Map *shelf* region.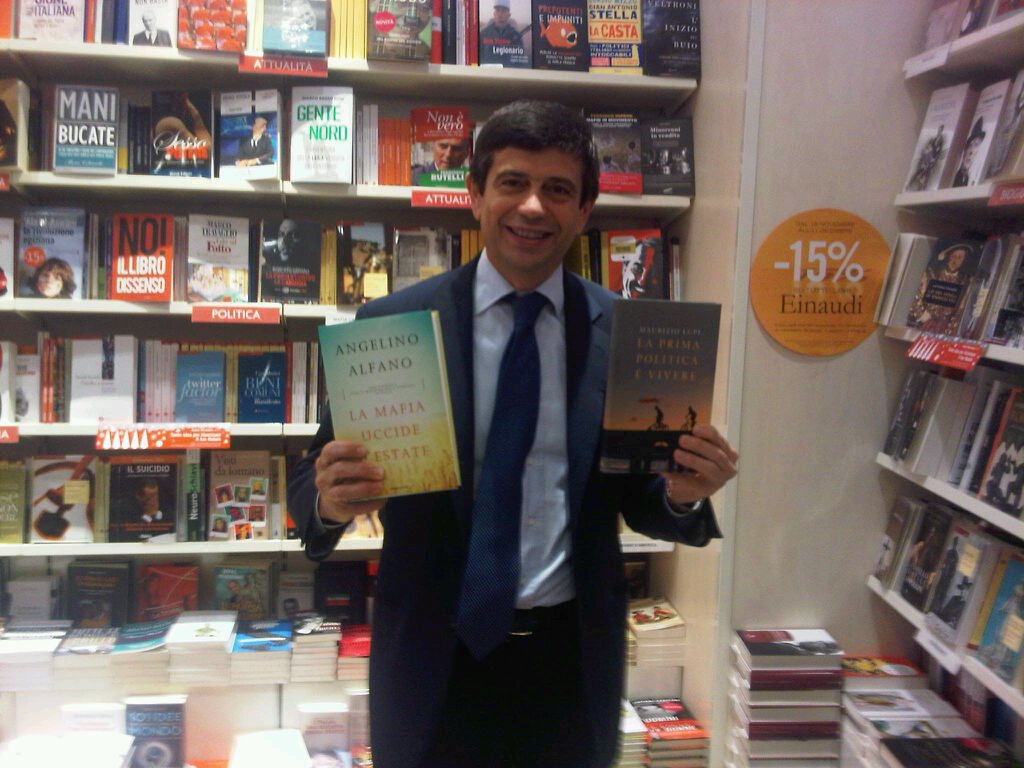
Mapped to region(872, 425, 1023, 553).
